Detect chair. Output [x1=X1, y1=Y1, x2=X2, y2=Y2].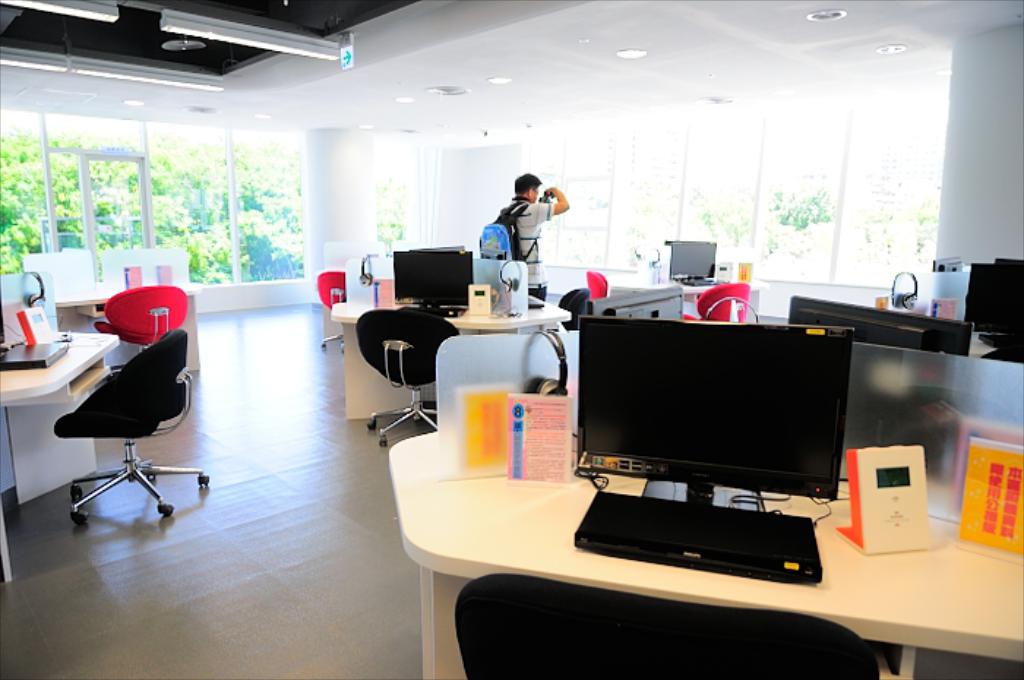
[x1=32, y1=303, x2=192, y2=534].
